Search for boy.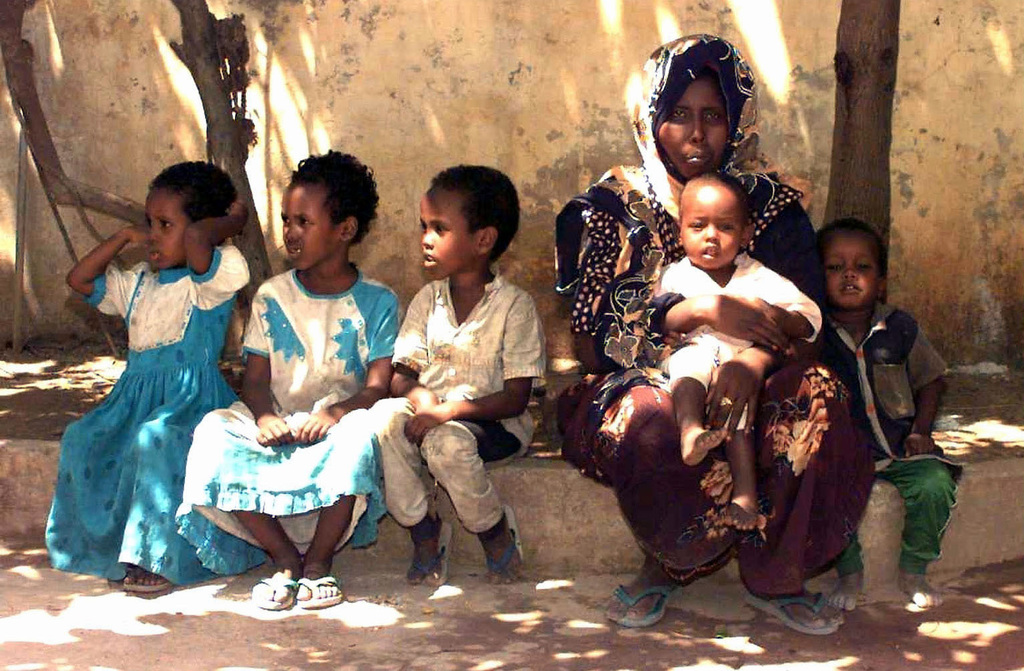
Found at 656/168/822/529.
